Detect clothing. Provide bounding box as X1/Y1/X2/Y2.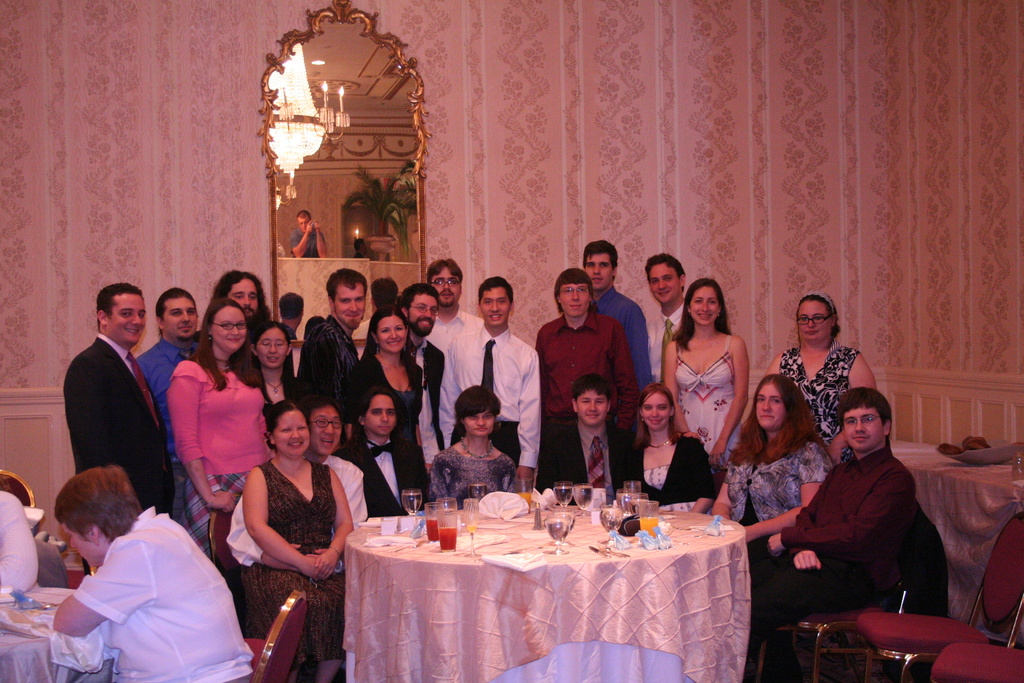
612/429/717/508.
